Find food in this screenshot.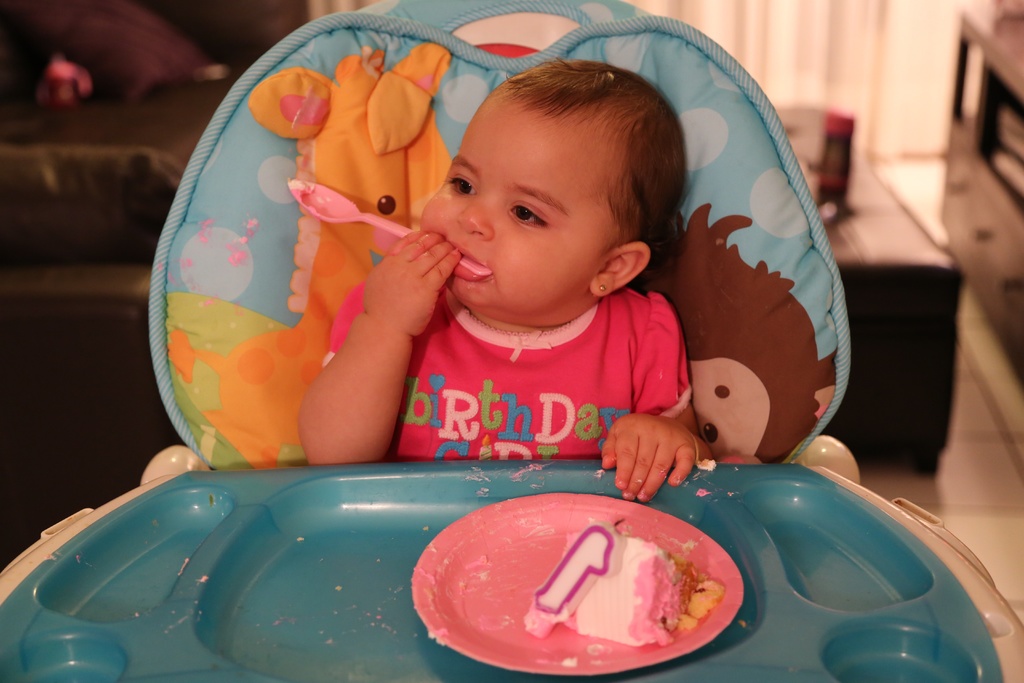
The bounding box for food is rect(590, 660, 607, 664).
